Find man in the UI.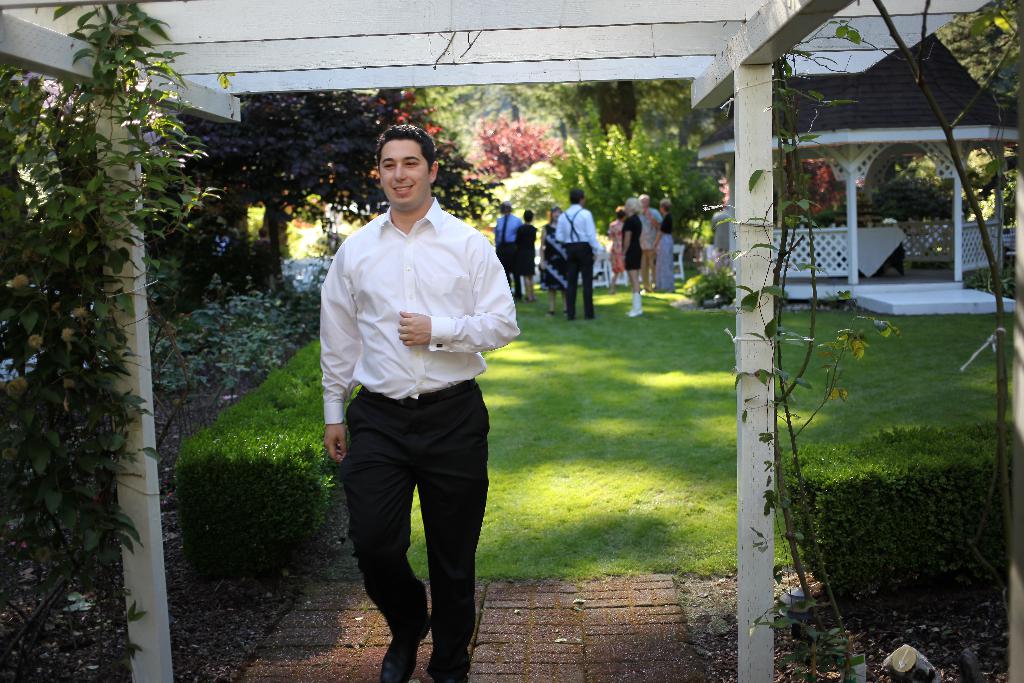
UI element at <region>314, 142, 514, 675</region>.
